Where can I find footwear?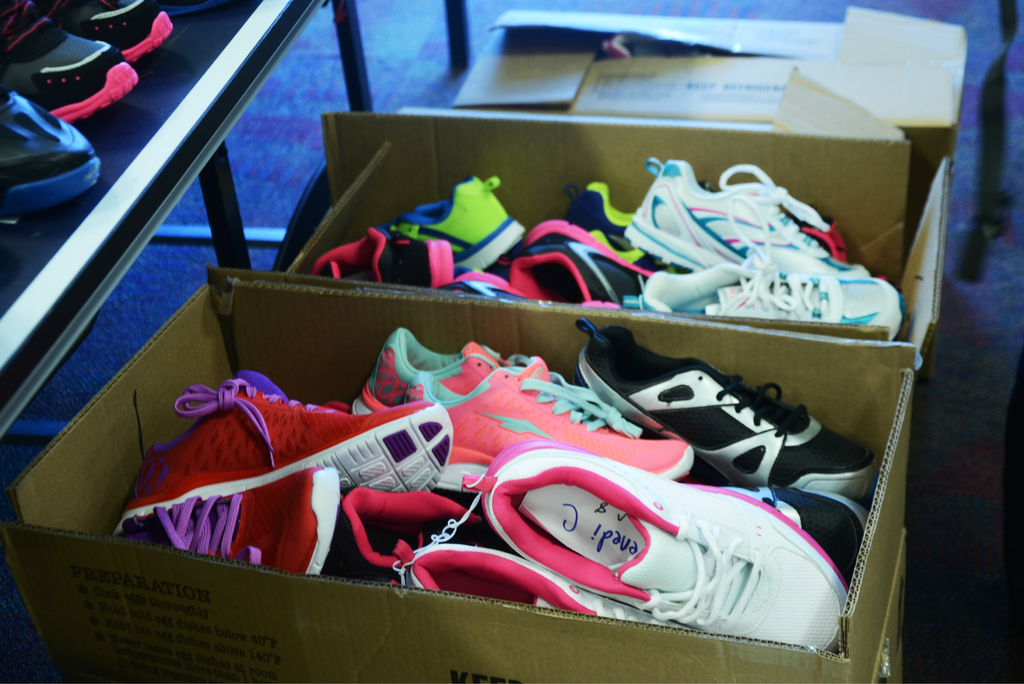
You can find it at (49, 0, 183, 60).
